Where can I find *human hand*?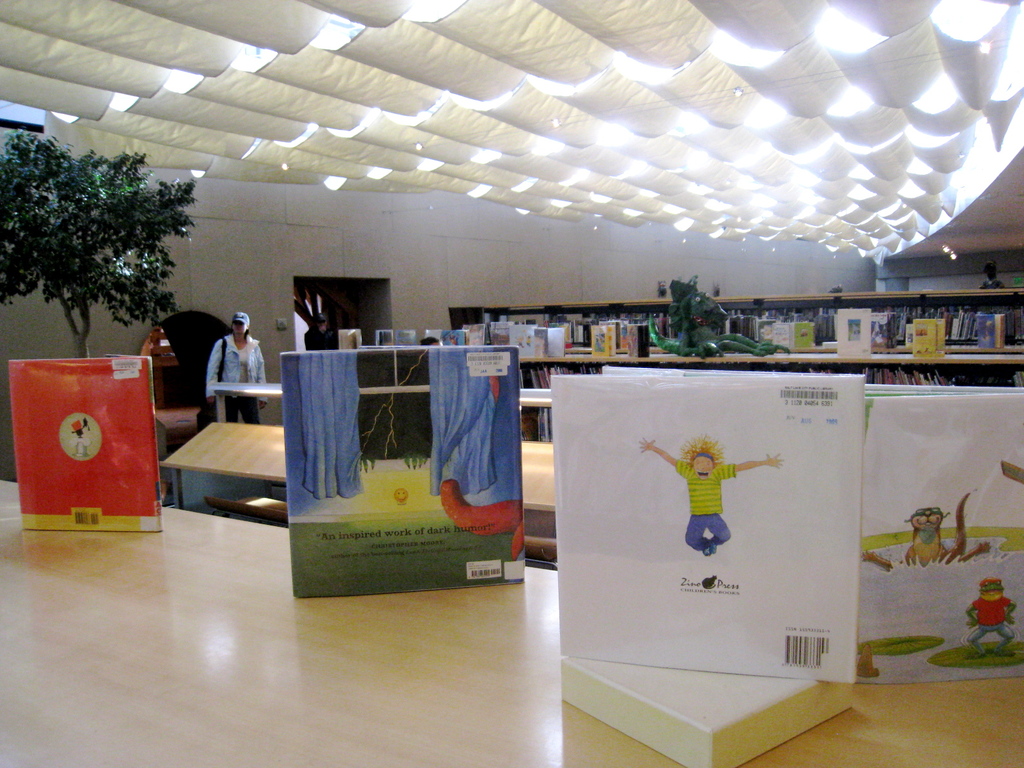
You can find it at bbox(258, 401, 268, 413).
